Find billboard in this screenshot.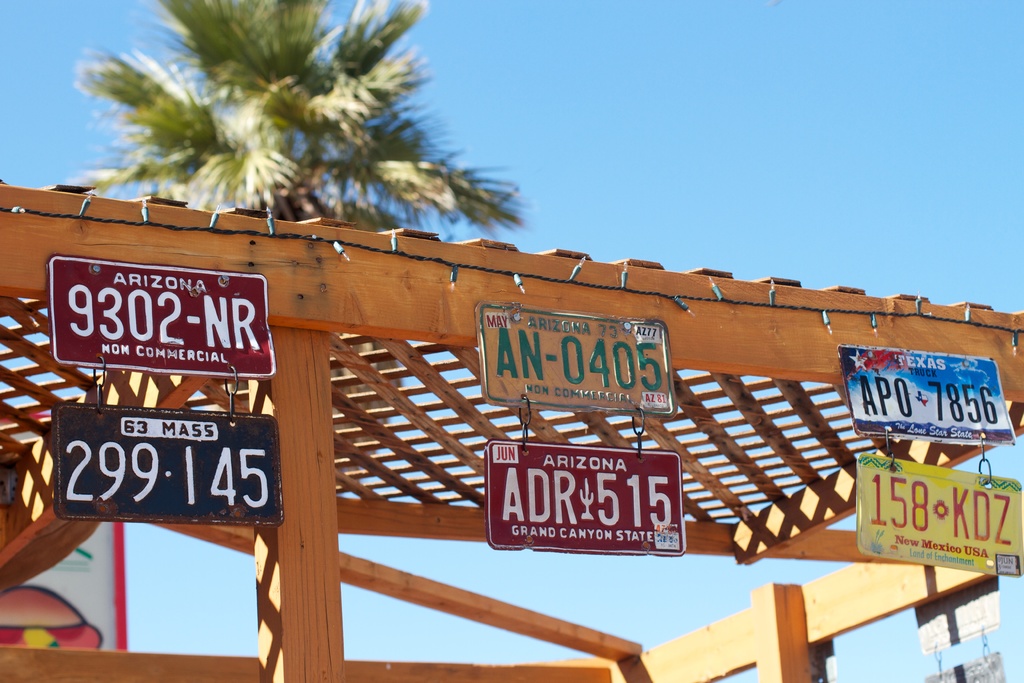
The bounding box for billboard is 836,341,1018,443.
